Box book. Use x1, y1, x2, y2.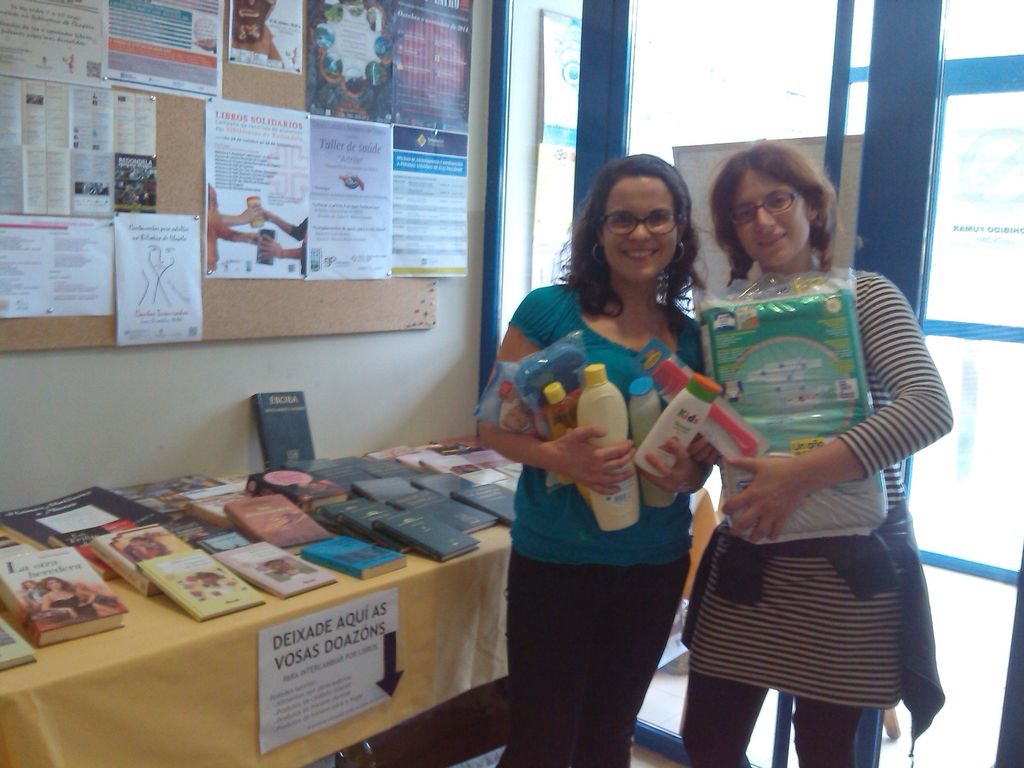
170, 481, 239, 500.
